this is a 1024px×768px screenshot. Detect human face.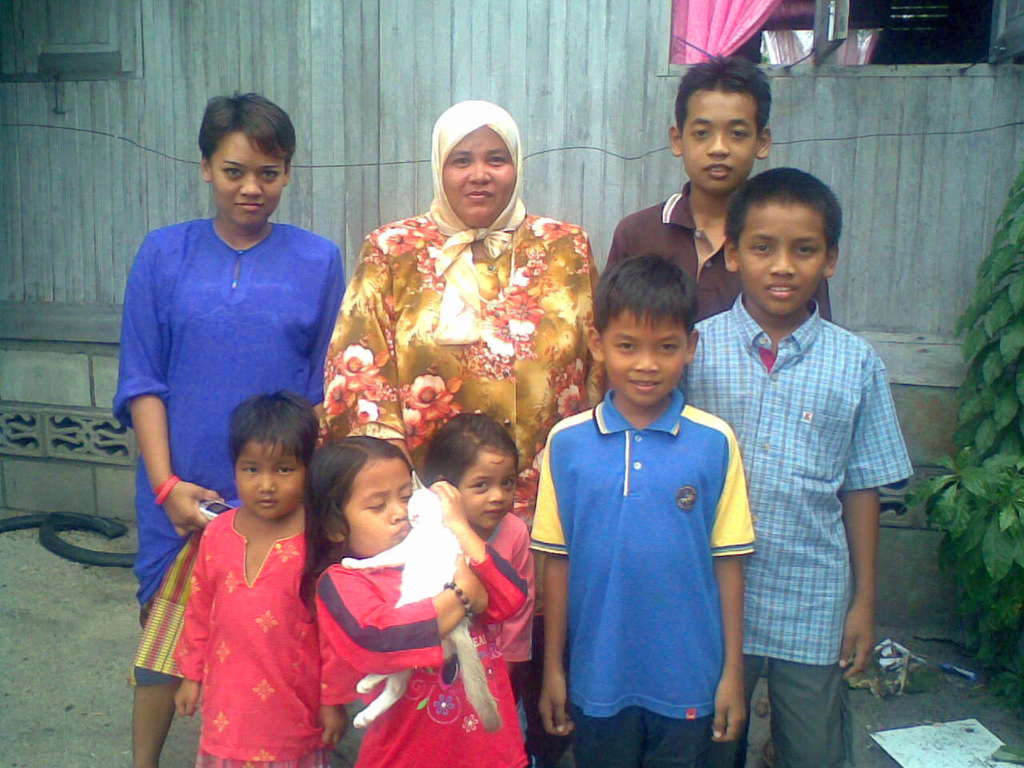
738/200/822/314.
